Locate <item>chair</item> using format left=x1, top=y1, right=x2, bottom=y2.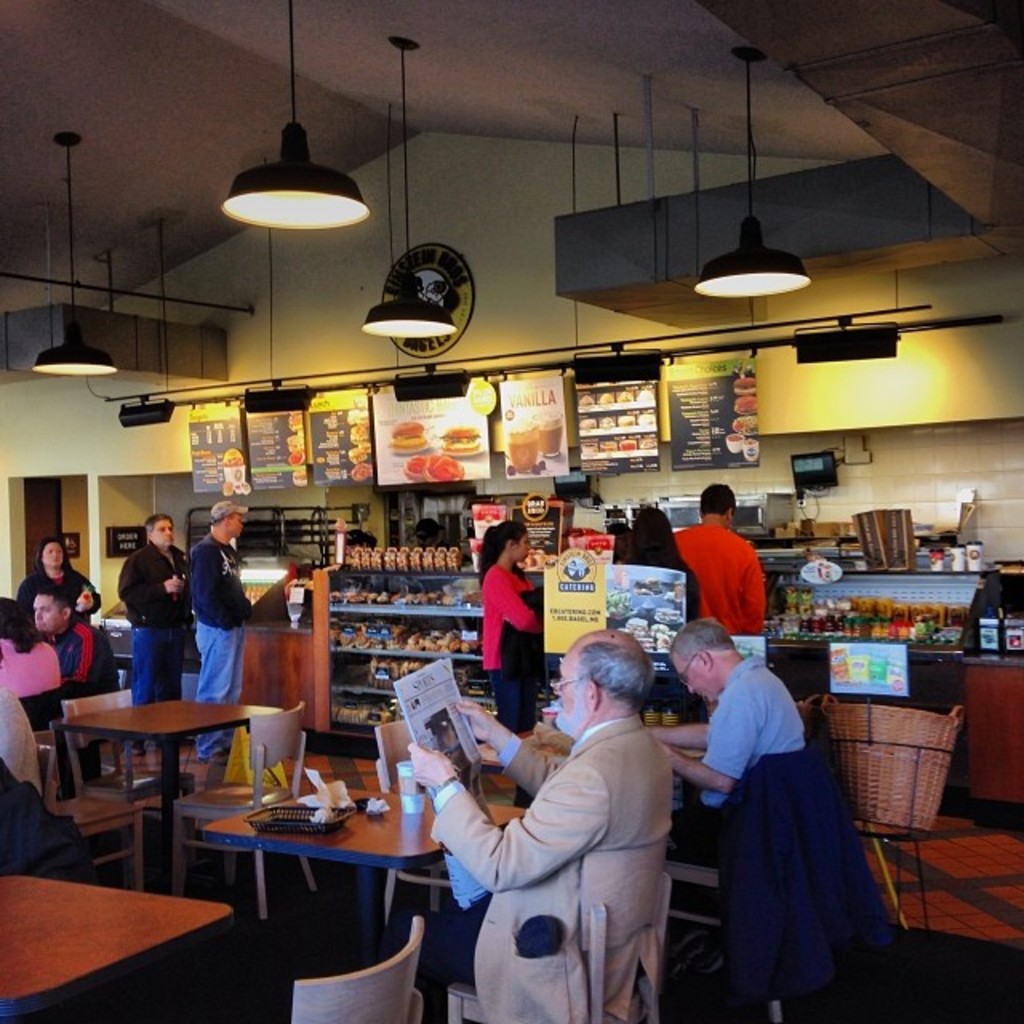
left=373, top=717, right=496, bottom=922.
